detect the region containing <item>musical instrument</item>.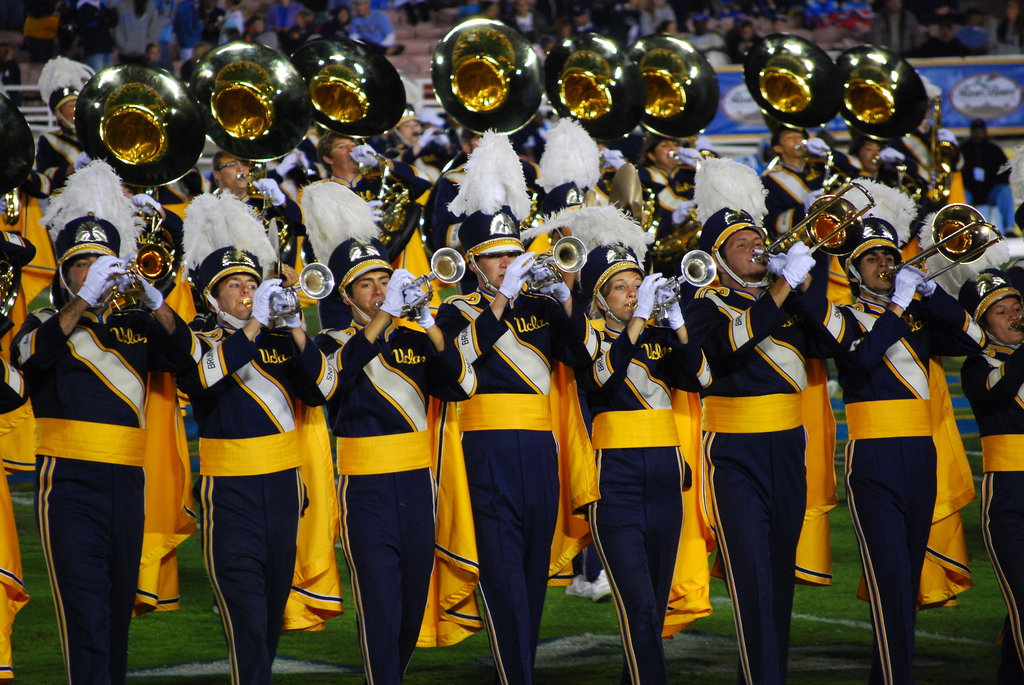
pyautogui.locateOnScreen(743, 28, 847, 182).
